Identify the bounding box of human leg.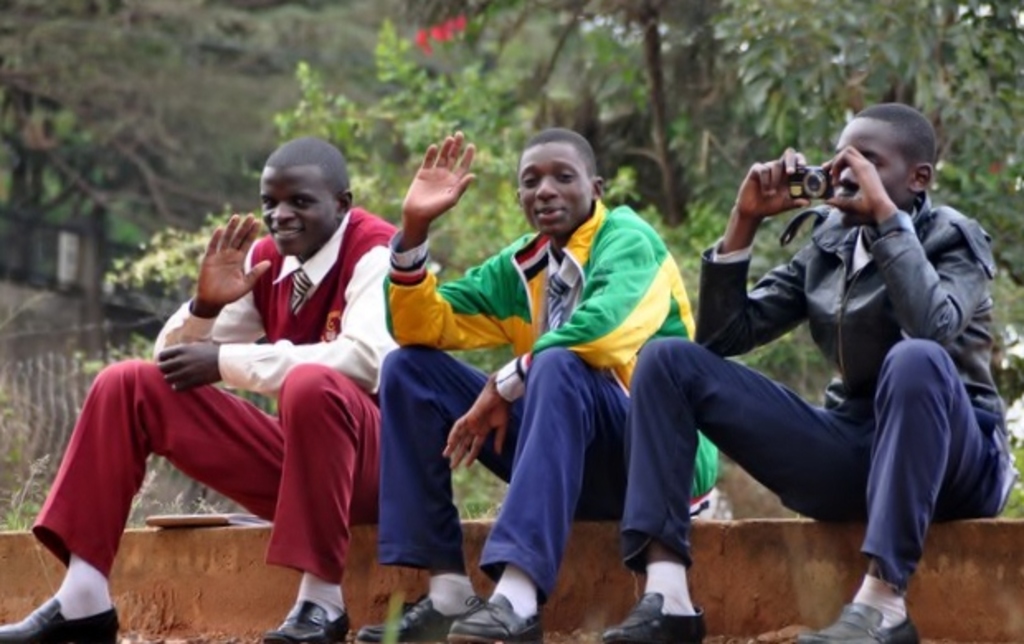
0, 363, 263, 642.
